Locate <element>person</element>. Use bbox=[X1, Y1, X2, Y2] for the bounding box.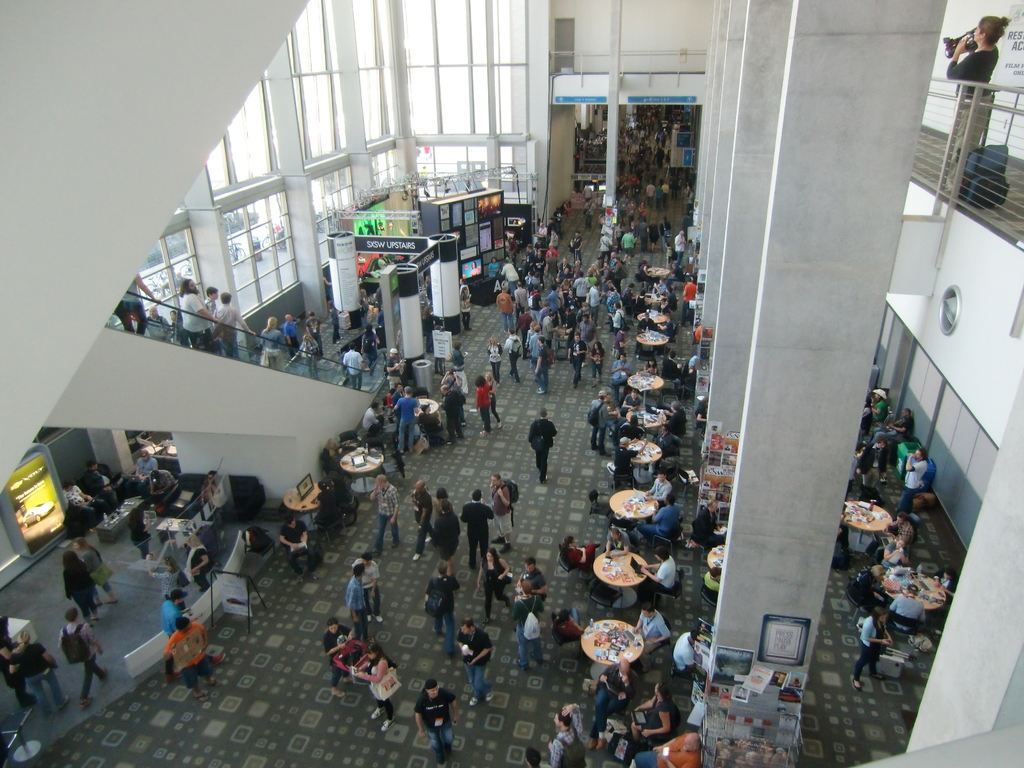
bbox=[669, 228, 691, 271].
